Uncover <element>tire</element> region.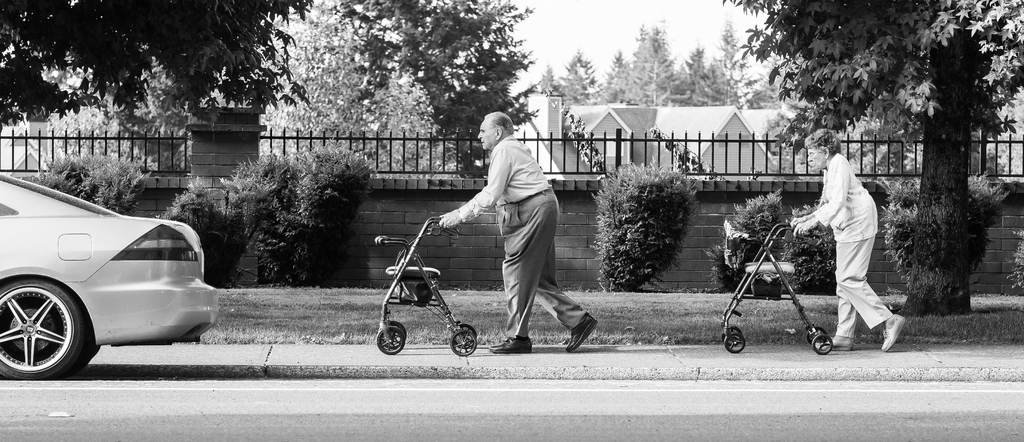
Uncovered: bbox(727, 334, 743, 352).
